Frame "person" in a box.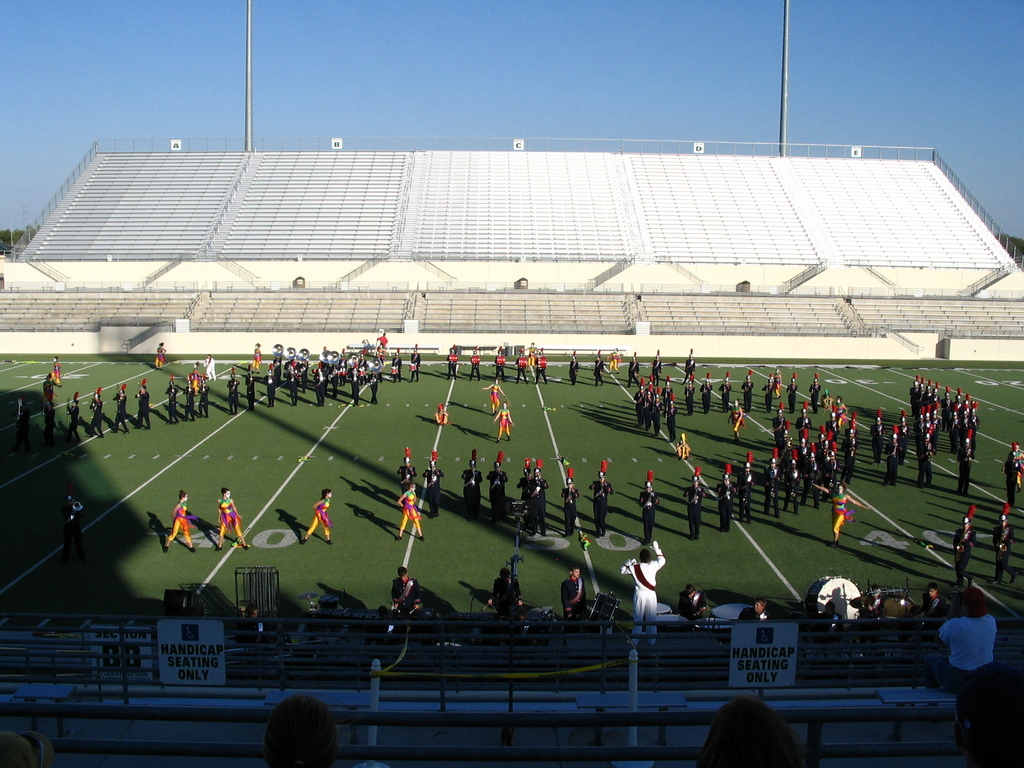
x1=563 y1=468 x2=577 y2=536.
